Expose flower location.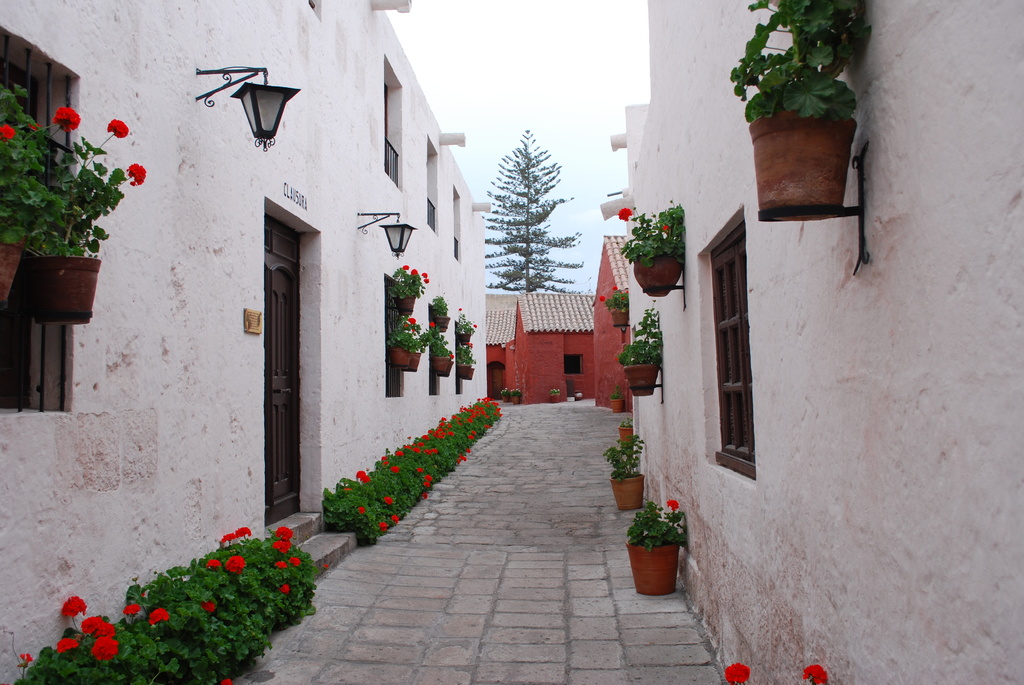
Exposed at 272 559 286 569.
